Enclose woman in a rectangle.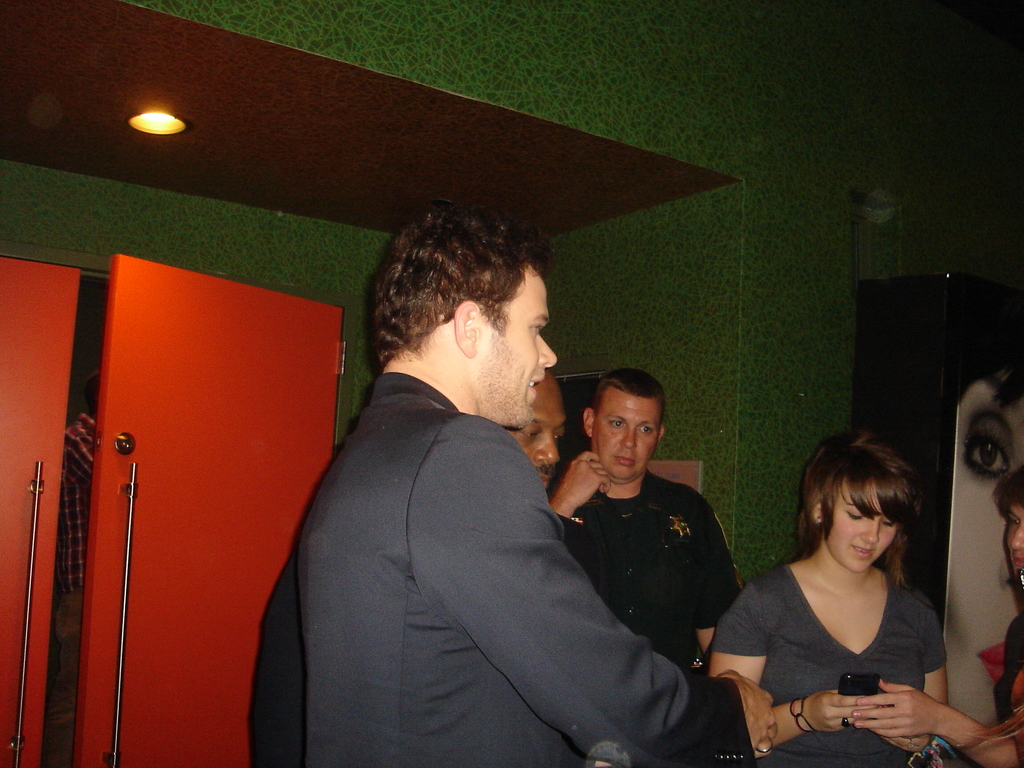
966:465:1020:767.
